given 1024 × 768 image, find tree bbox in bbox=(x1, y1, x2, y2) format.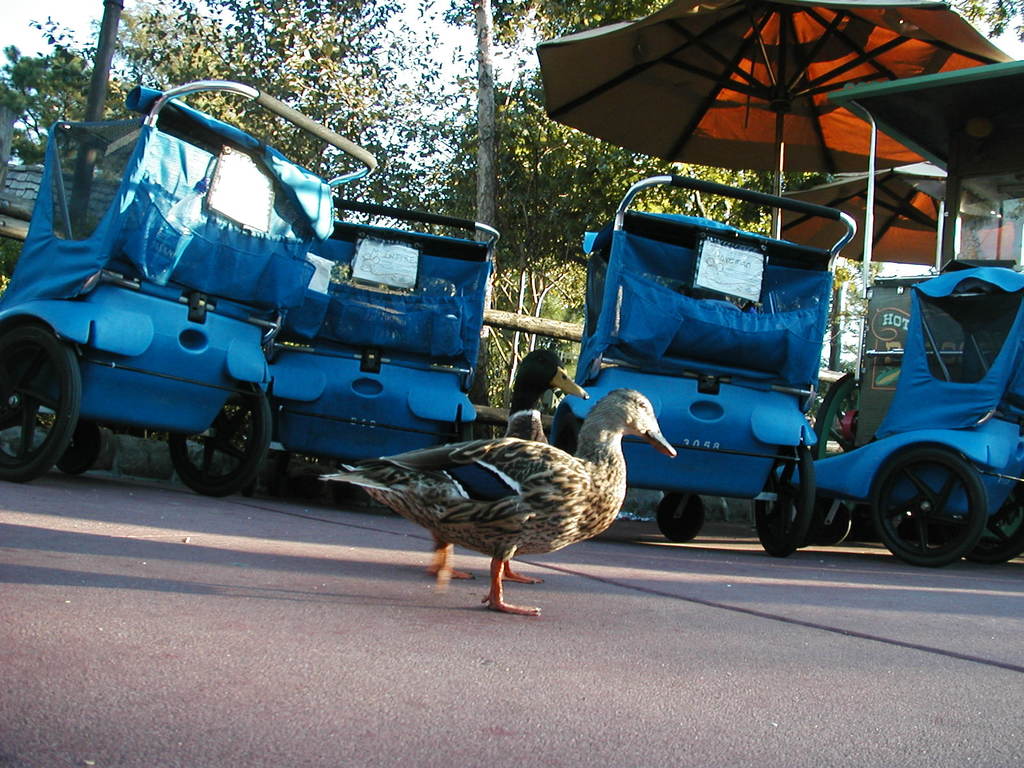
bbox=(438, 0, 649, 344).
